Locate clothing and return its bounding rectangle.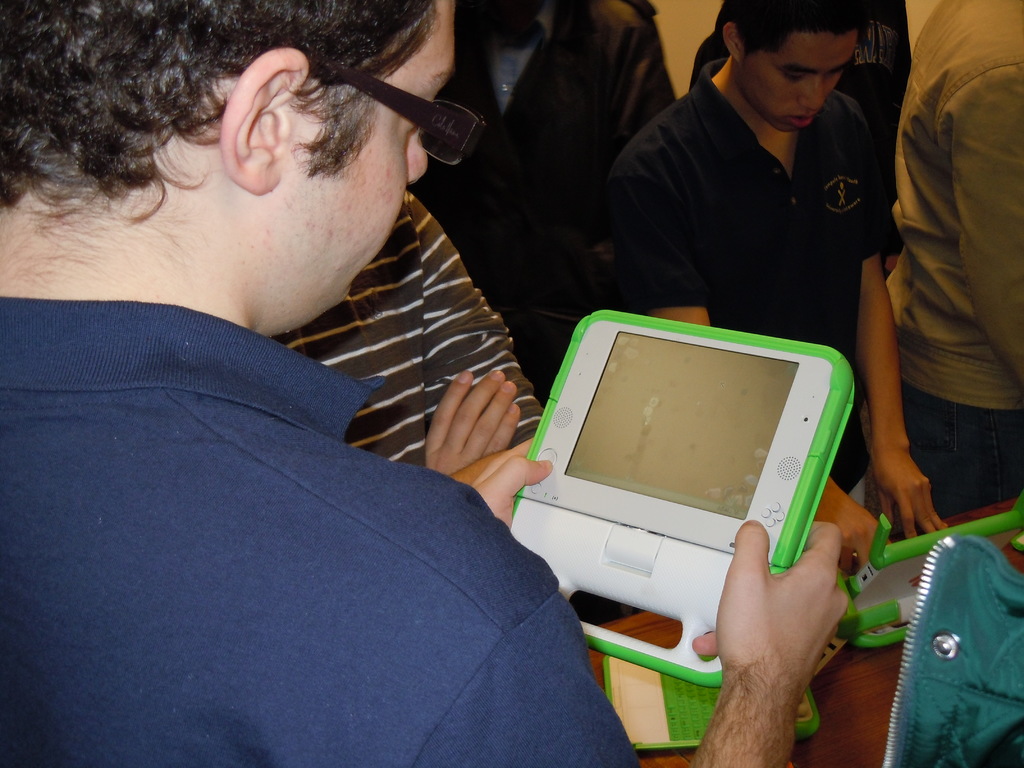
[x1=3, y1=294, x2=650, y2=767].
